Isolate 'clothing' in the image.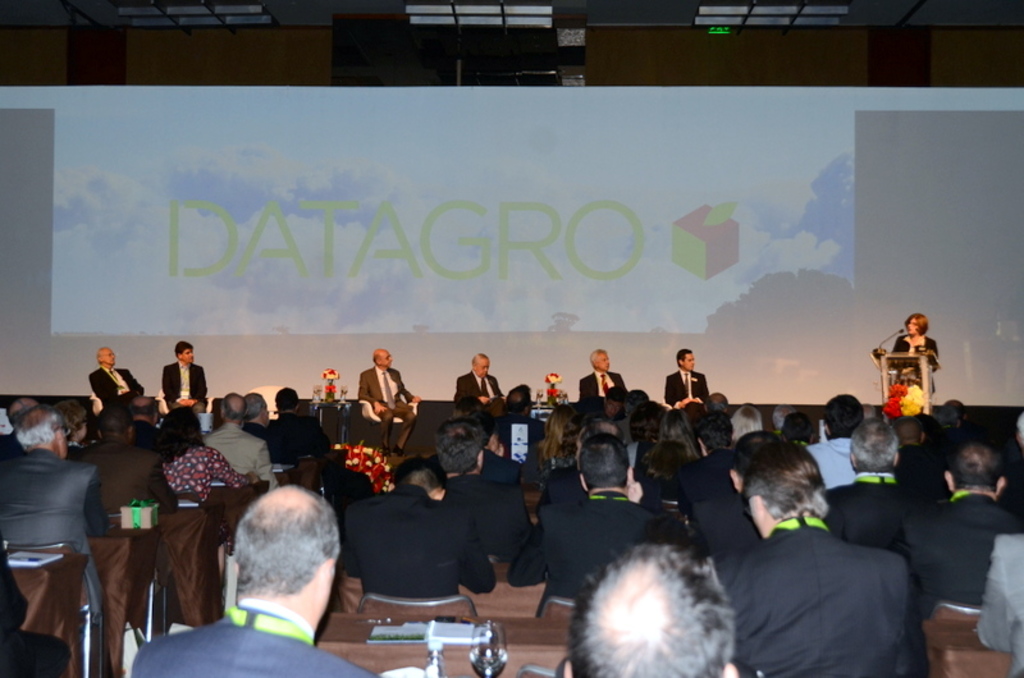
Isolated region: x1=72, y1=436, x2=177, y2=522.
